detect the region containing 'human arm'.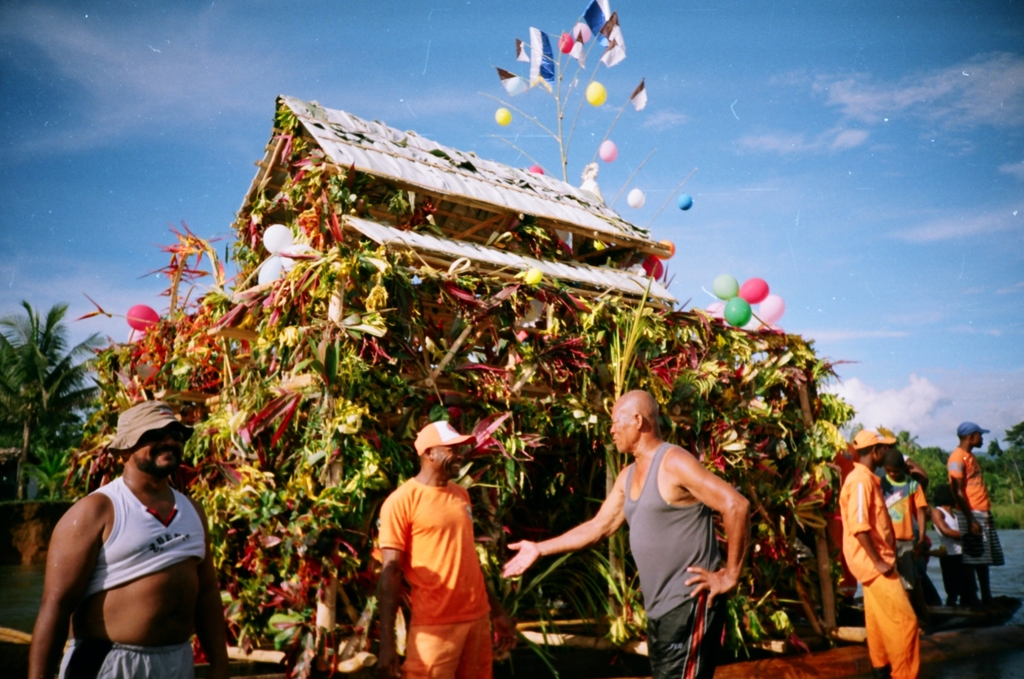
(x1=373, y1=488, x2=408, y2=678).
